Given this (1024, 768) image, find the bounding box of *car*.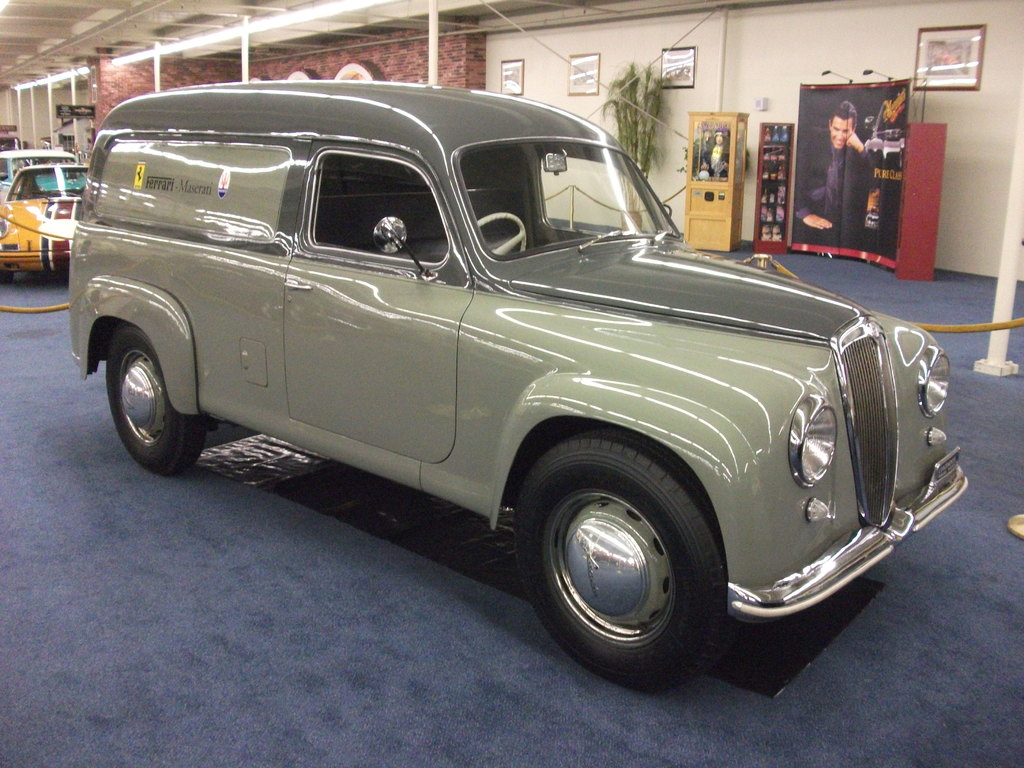
bbox=(0, 160, 87, 267).
